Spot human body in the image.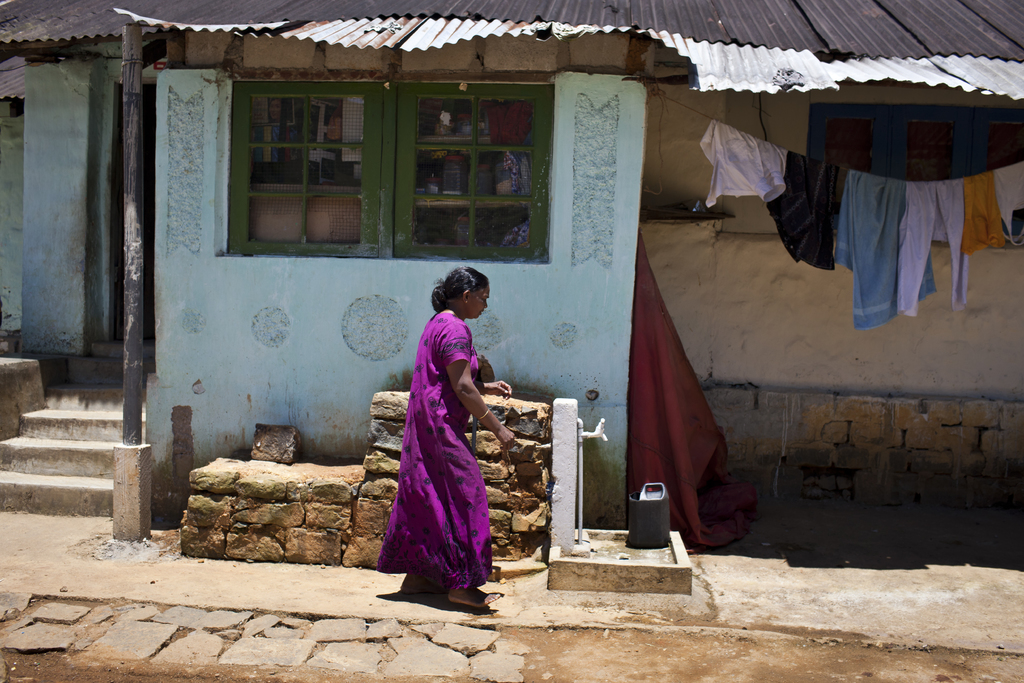
human body found at bbox(383, 255, 497, 611).
